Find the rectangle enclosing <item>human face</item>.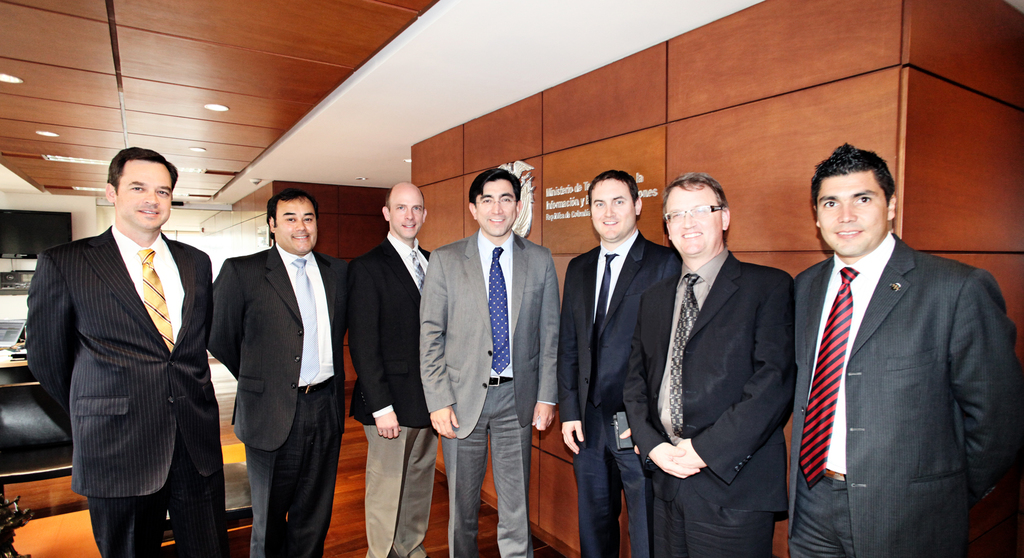
(119, 158, 172, 230).
